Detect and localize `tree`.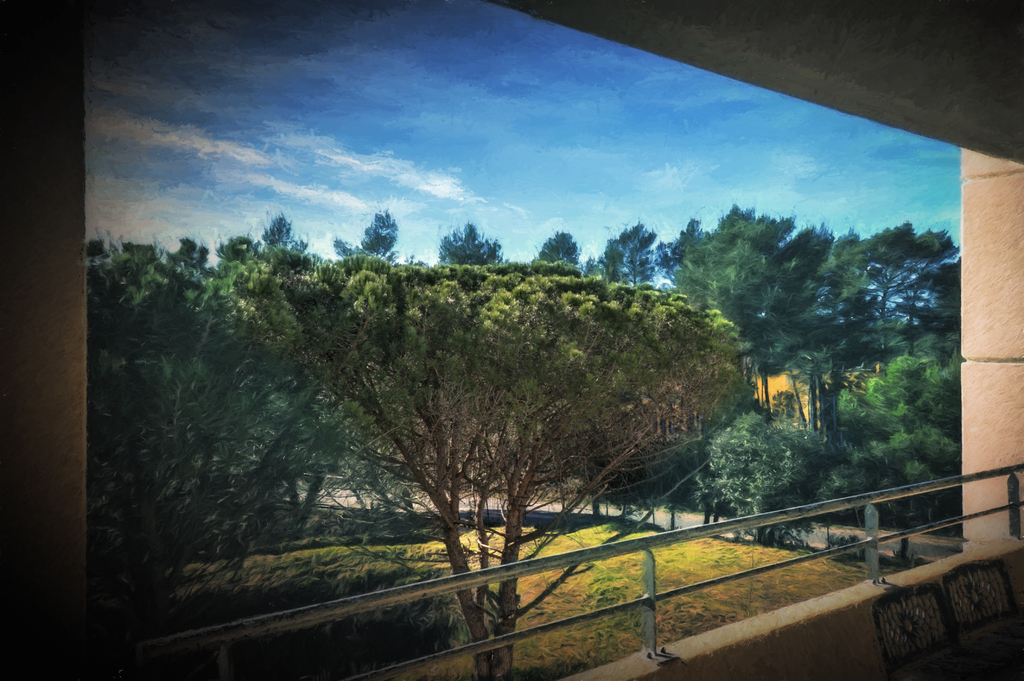
Localized at [left=661, top=205, right=846, bottom=369].
